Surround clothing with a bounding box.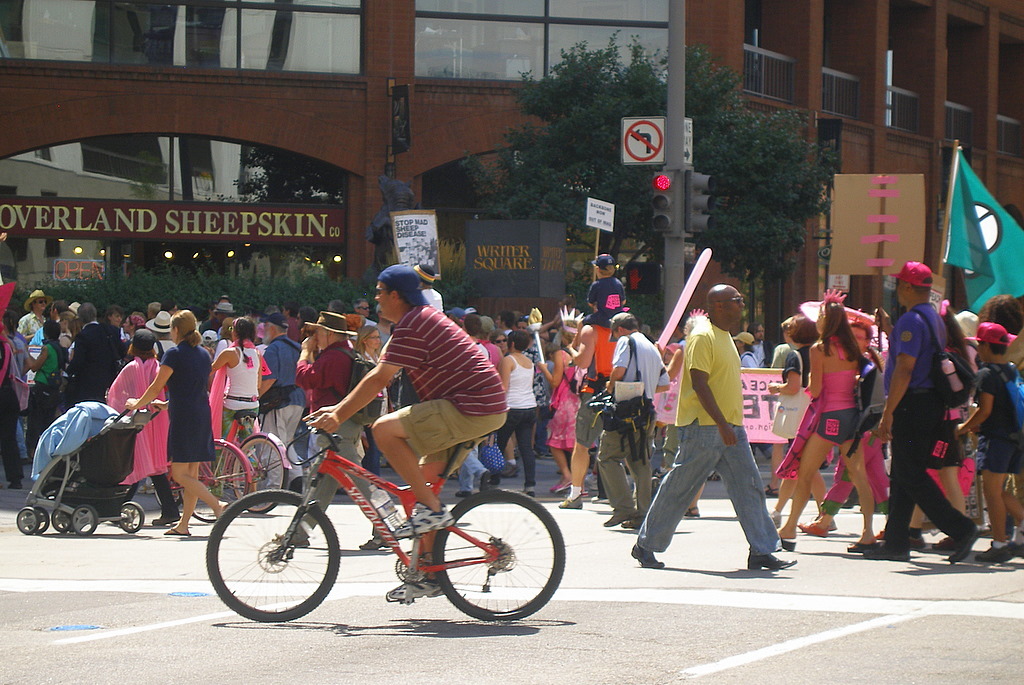
<bbox>880, 302, 976, 558</bbox>.
